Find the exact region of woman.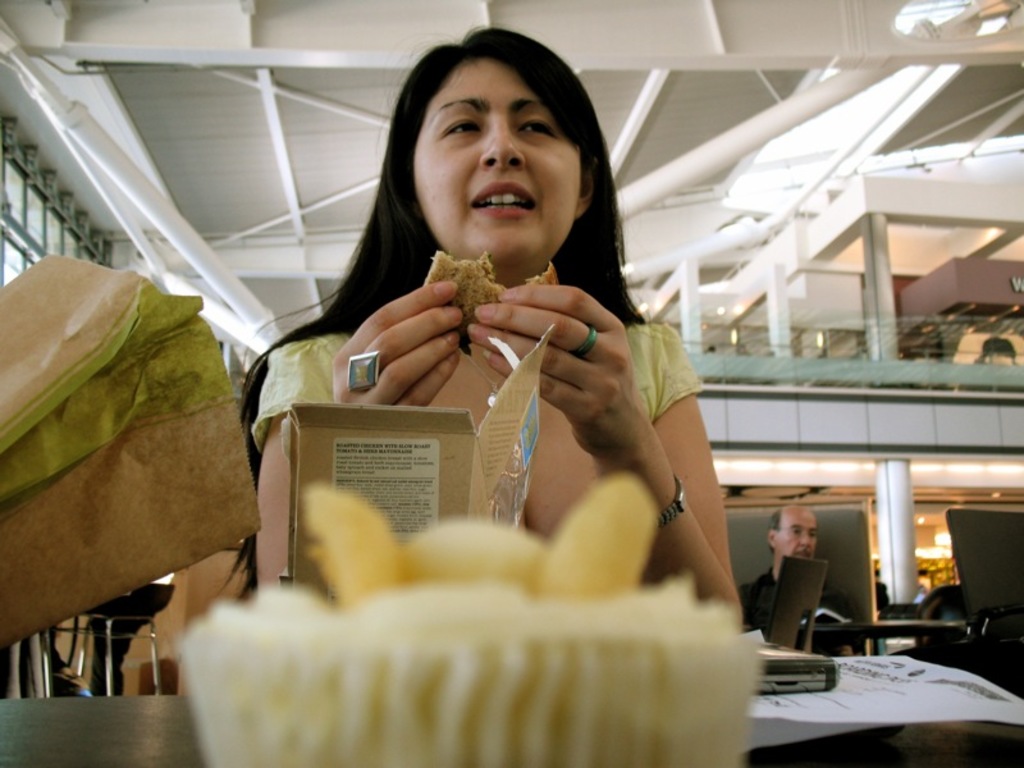
Exact region: {"x1": 143, "y1": 109, "x2": 801, "y2": 675}.
